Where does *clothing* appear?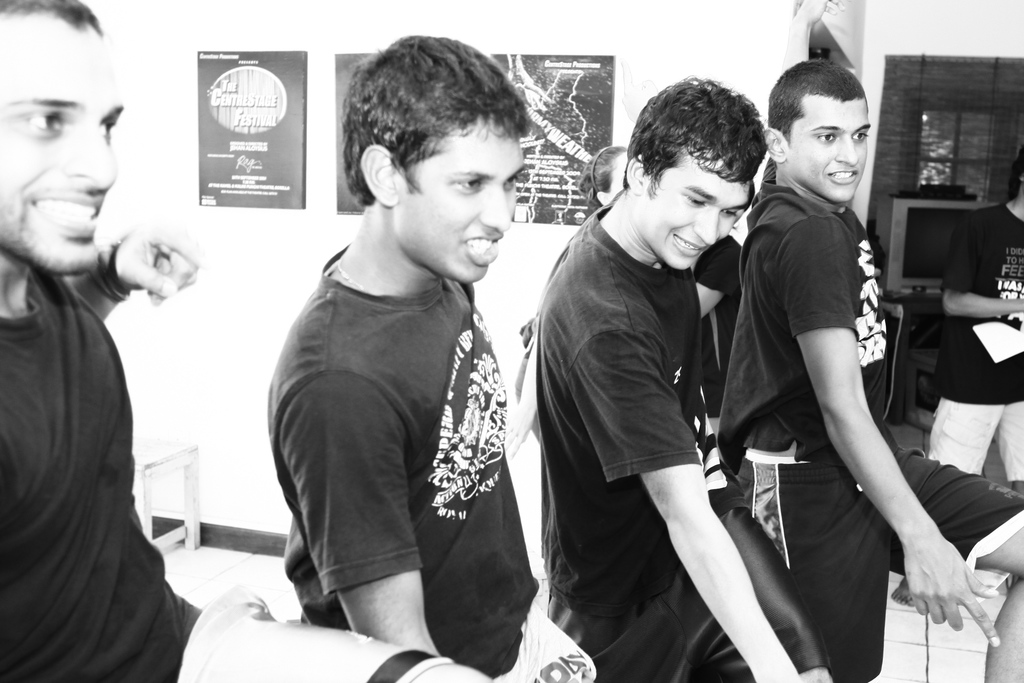
Appears at Rect(532, 188, 833, 682).
